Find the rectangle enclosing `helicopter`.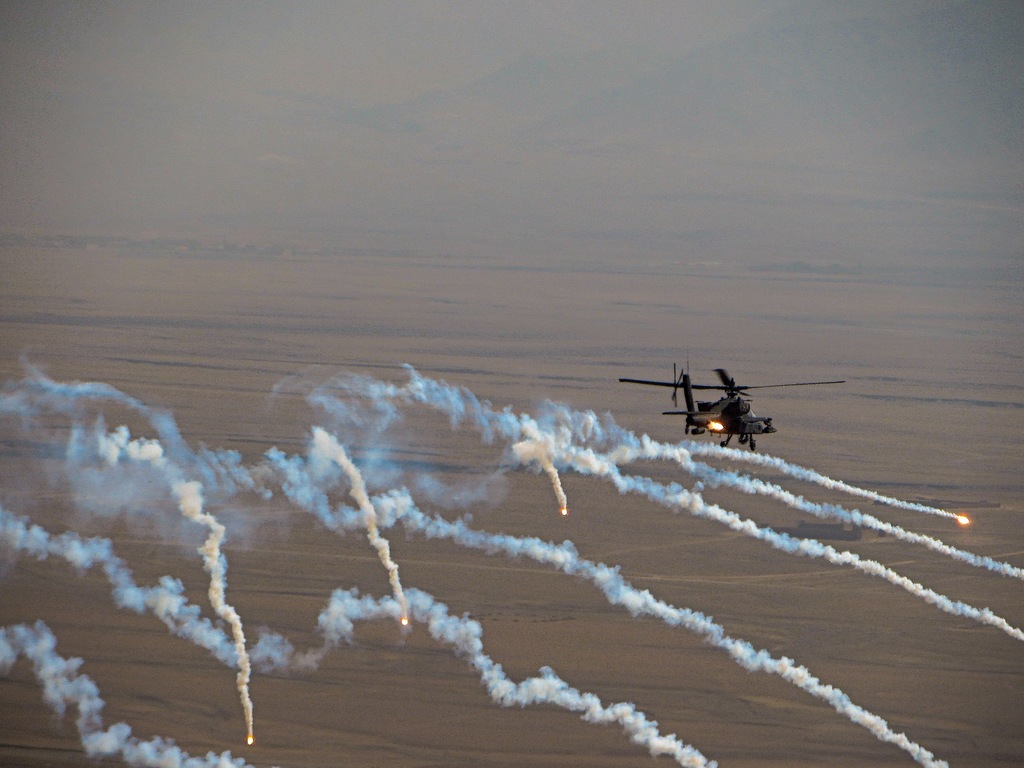
bbox=(619, 363, 845, 451).
